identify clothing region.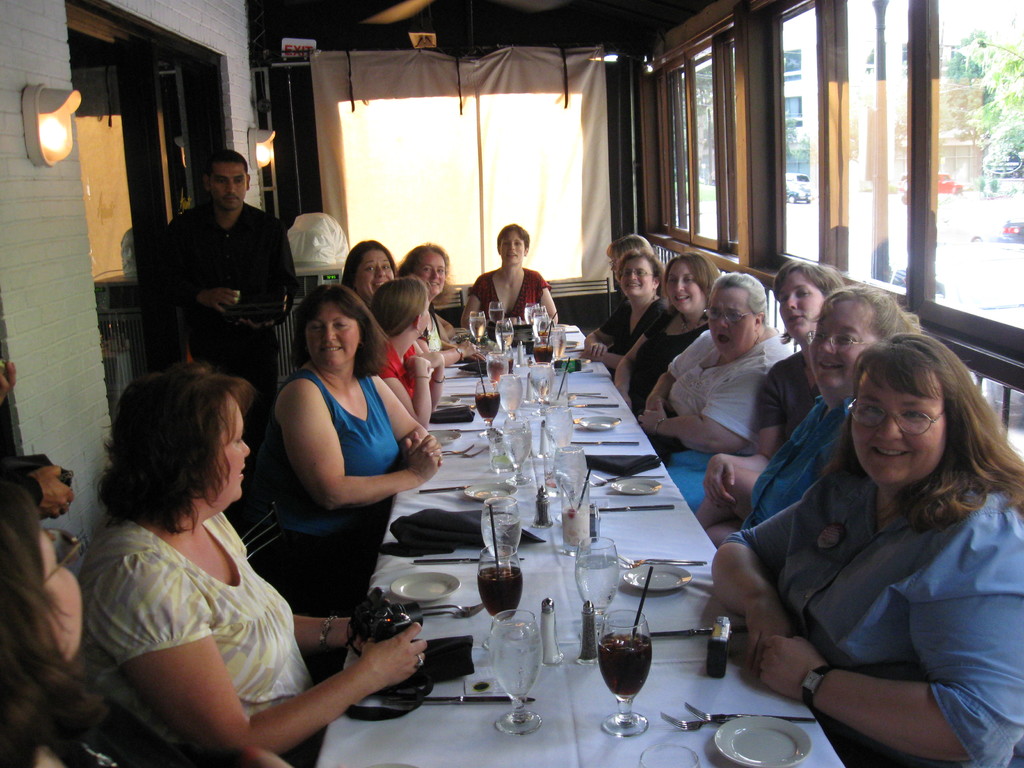
Region: box(625, 323, 726, 422).
